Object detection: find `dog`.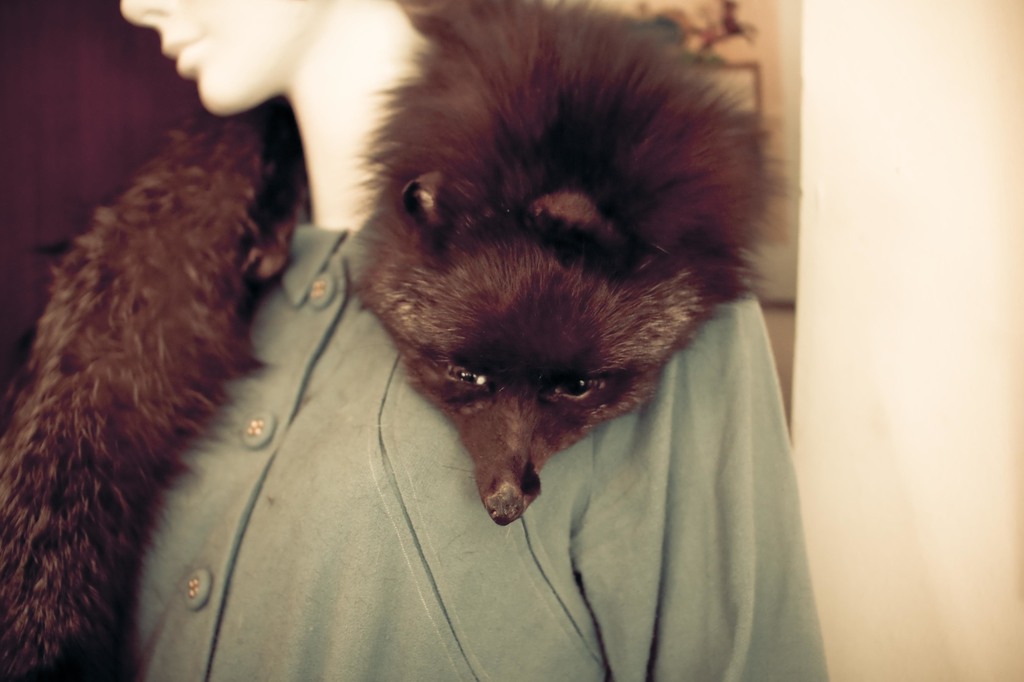
(0, 0, 796, 681).
